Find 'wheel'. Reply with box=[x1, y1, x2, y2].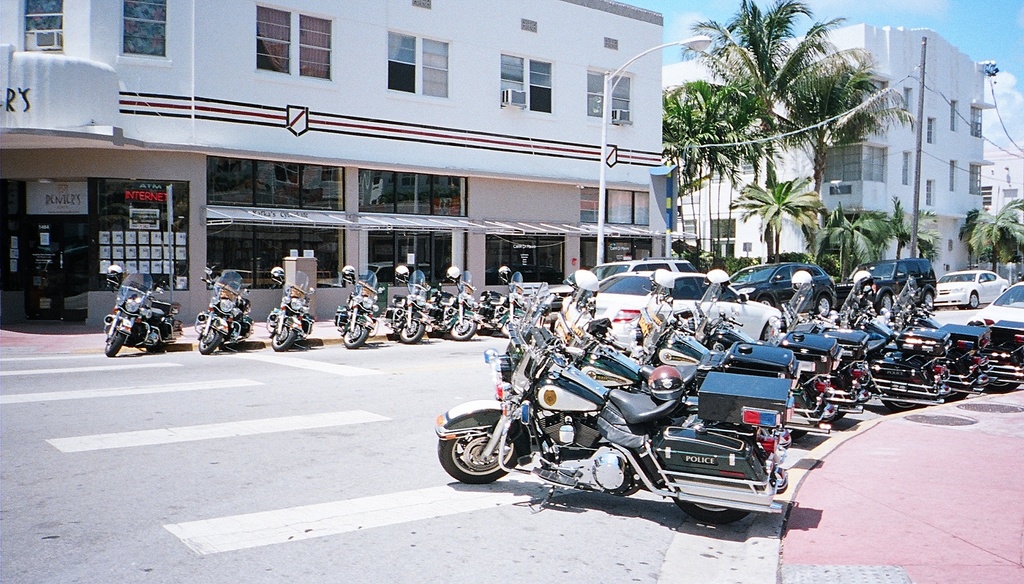
box=[970, 291, 980, 311].
